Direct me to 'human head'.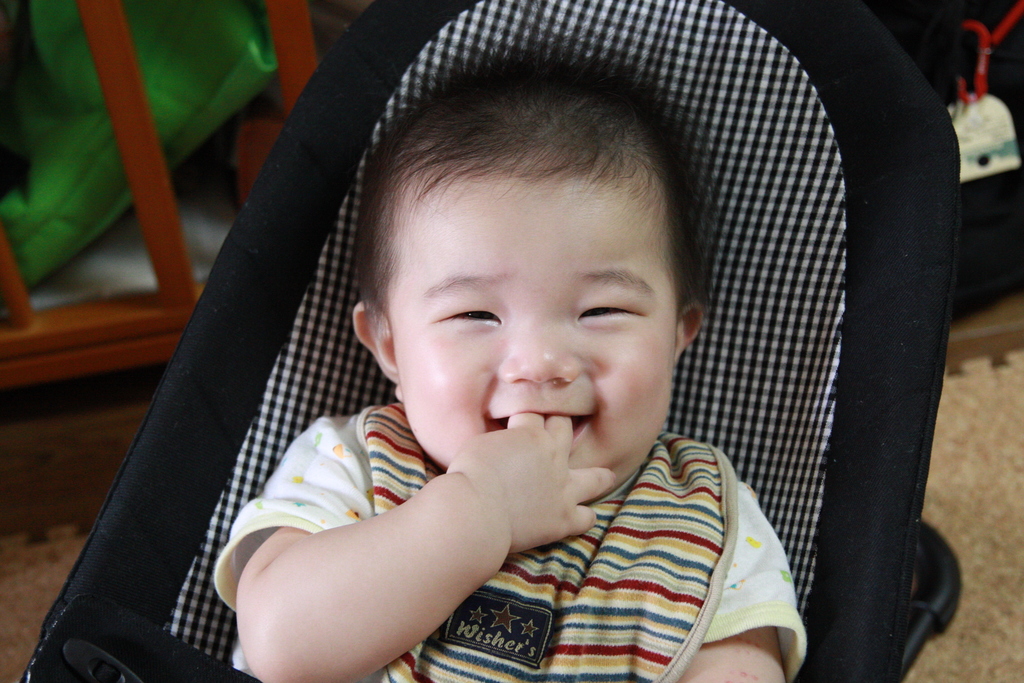
Direction: region(338, 64, 713, 479).
